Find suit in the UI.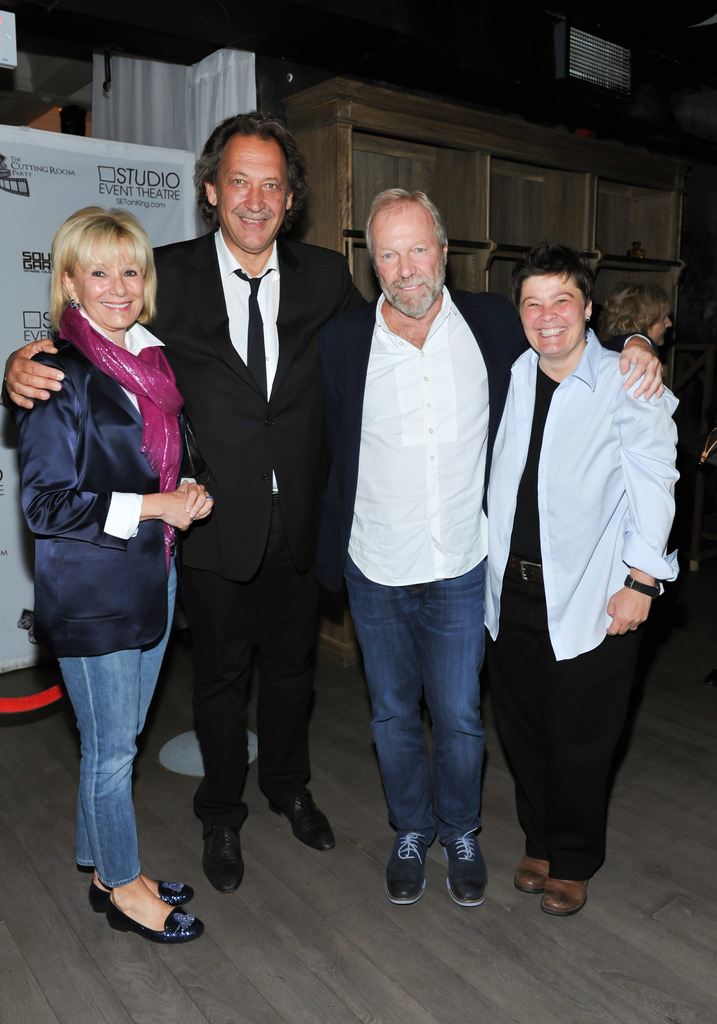
UI element at pyautogui.locateOnScreen(152, 104, 342, 897).
